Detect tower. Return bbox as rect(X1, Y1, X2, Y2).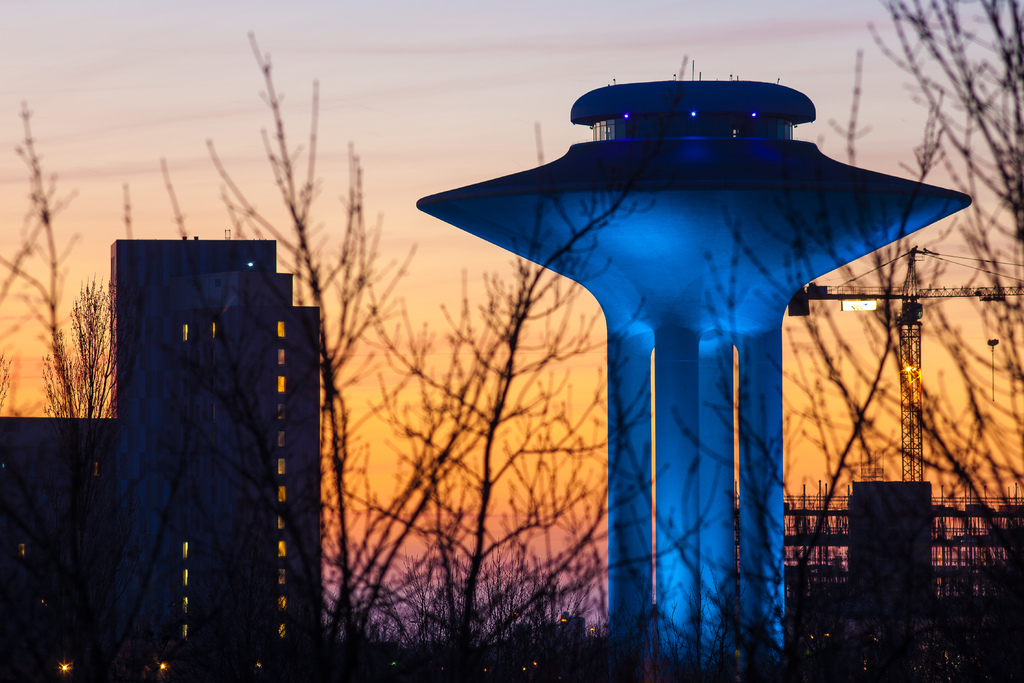
rect(425, 76, 975, 682).
